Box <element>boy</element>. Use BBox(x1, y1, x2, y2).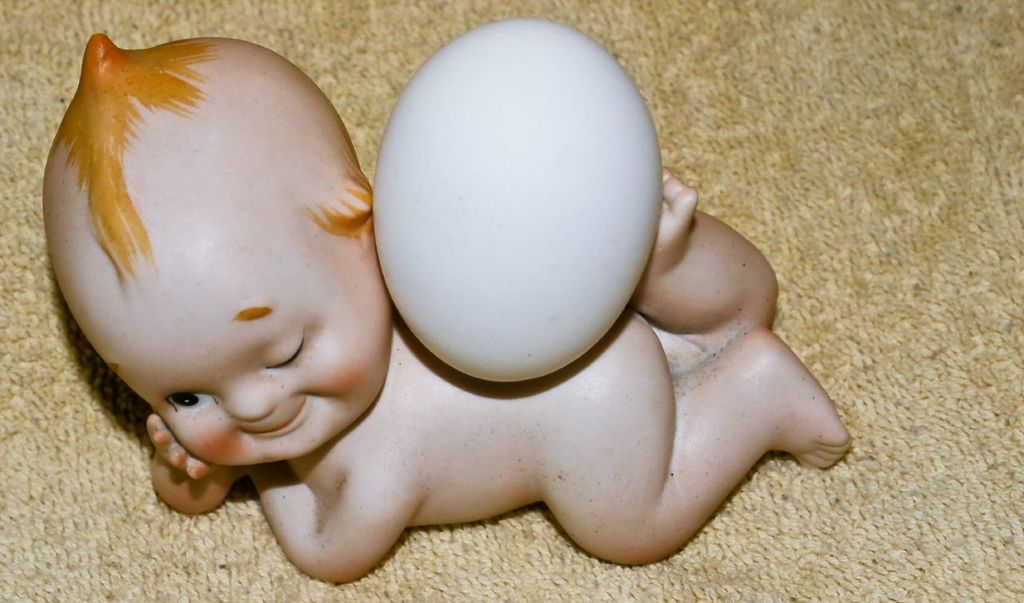
BBox(44, 25, 843, 545).
